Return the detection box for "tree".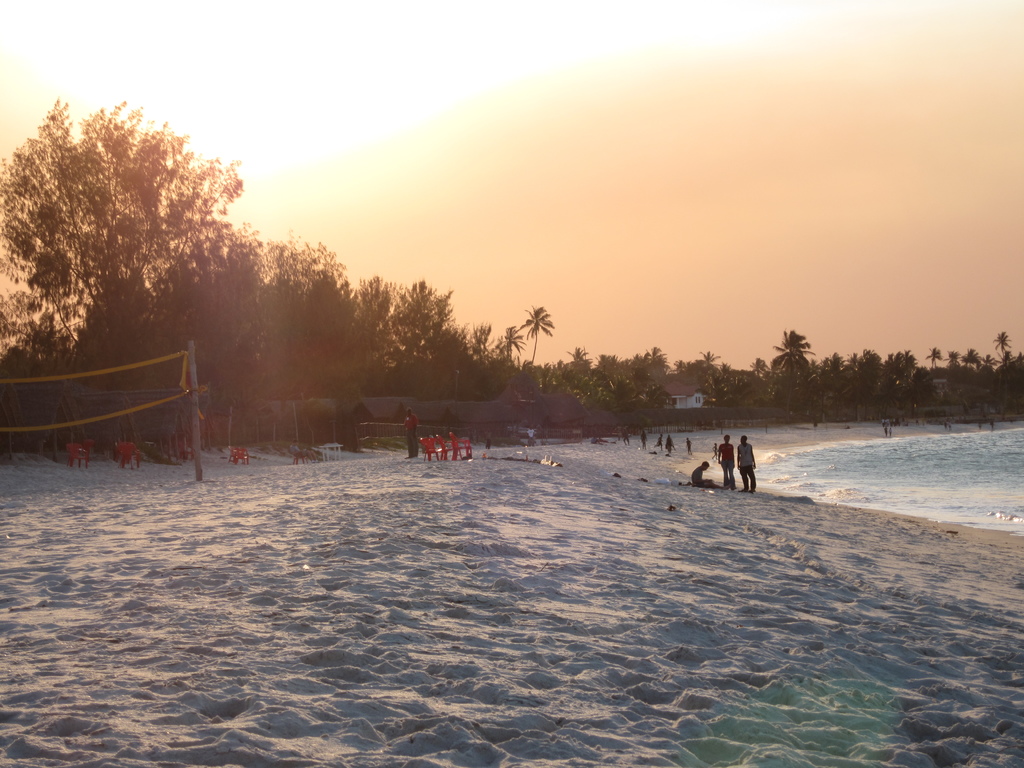
[0, 100, 245, 363].
